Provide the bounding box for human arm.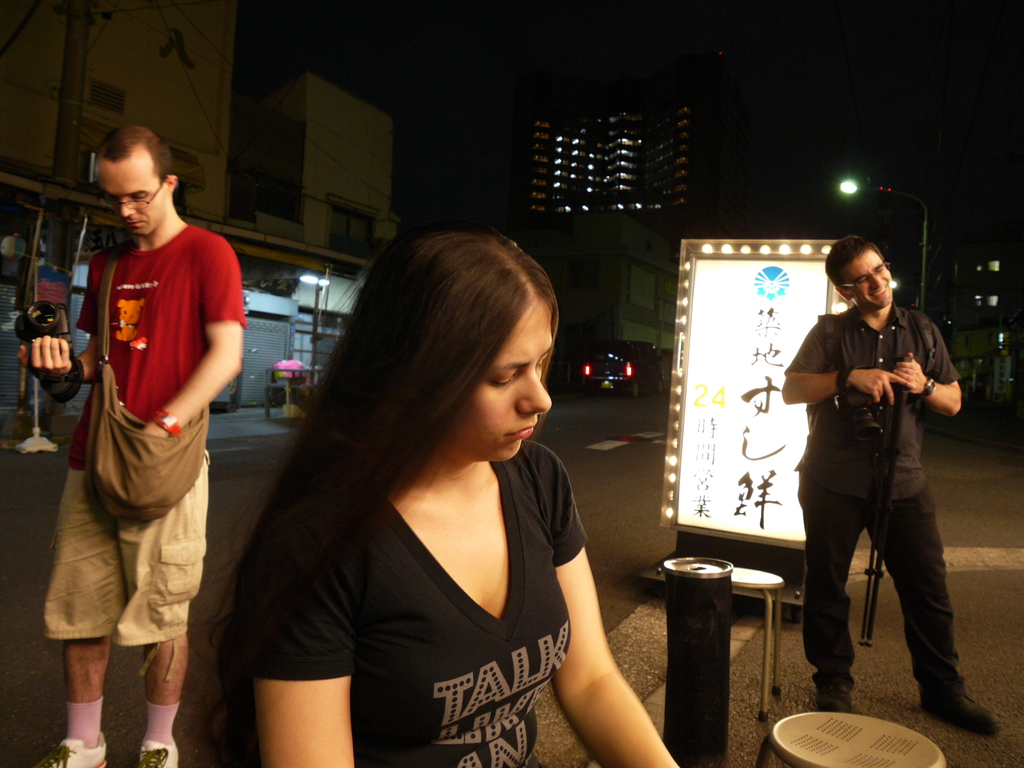
rect(884, 323, 963, 420).
